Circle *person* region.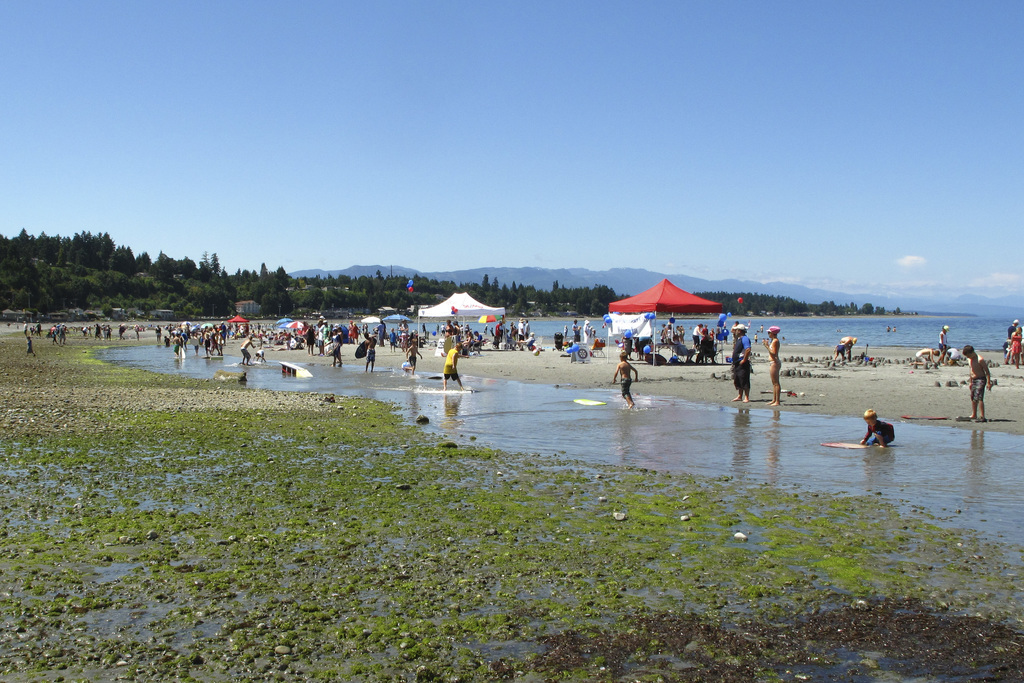
Region: bbox=[520, 320, 524, 343].
